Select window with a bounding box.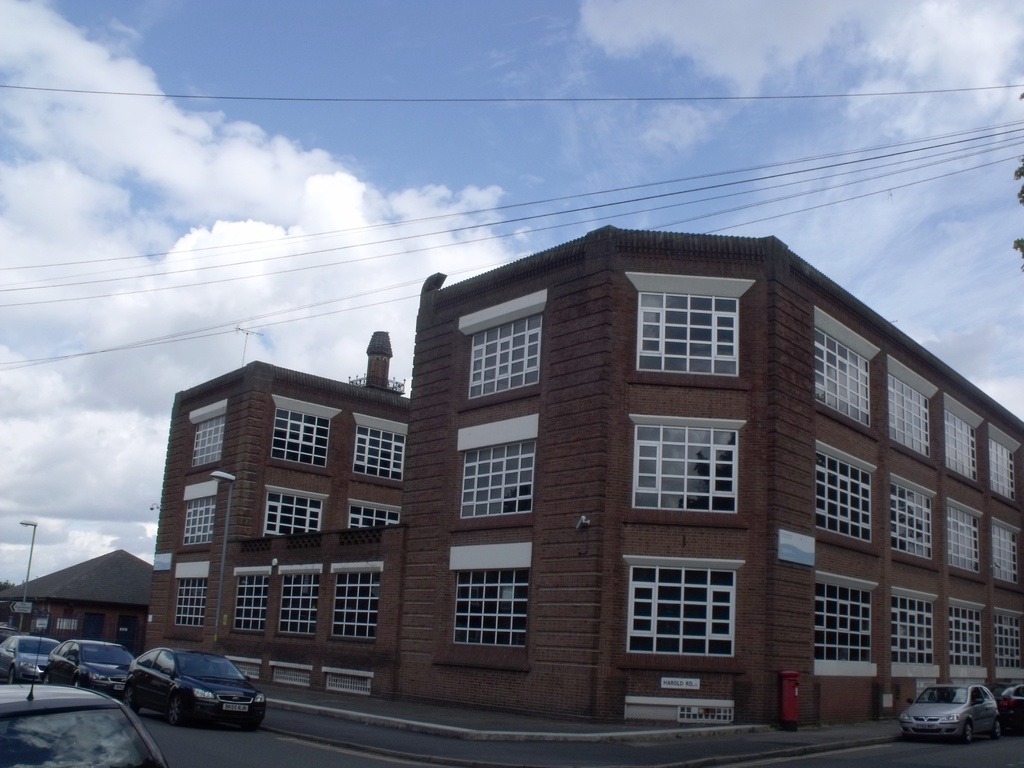
box(813, 307, 883, 430).
